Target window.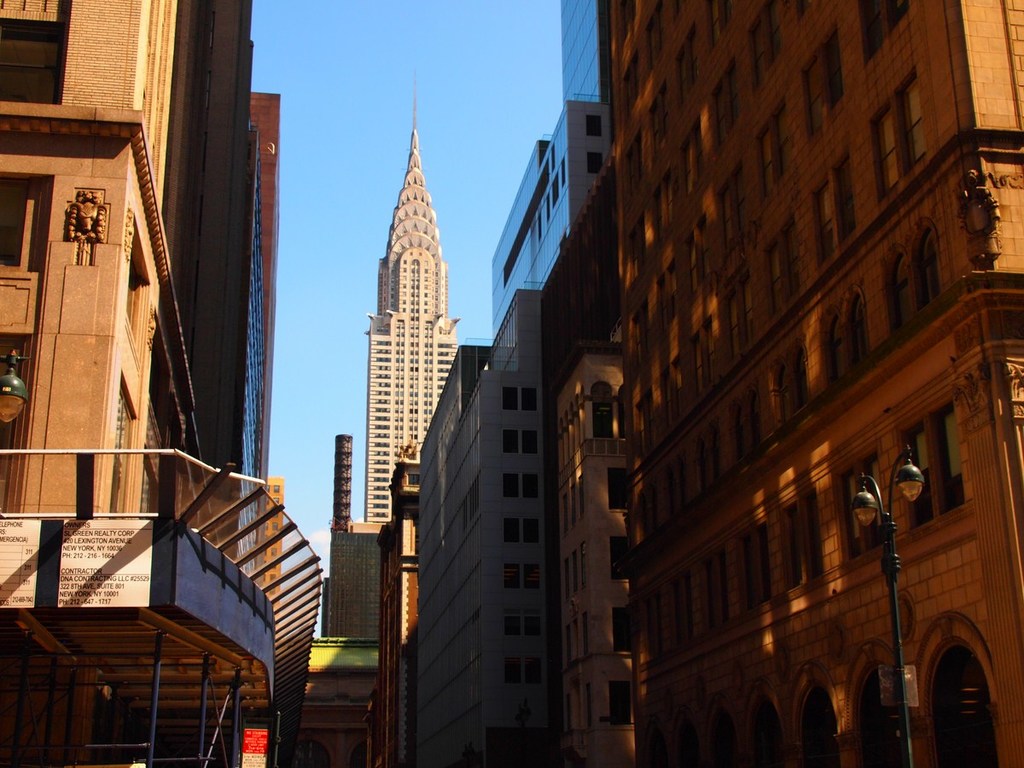
Target region: (585, 113, 606, 139).
